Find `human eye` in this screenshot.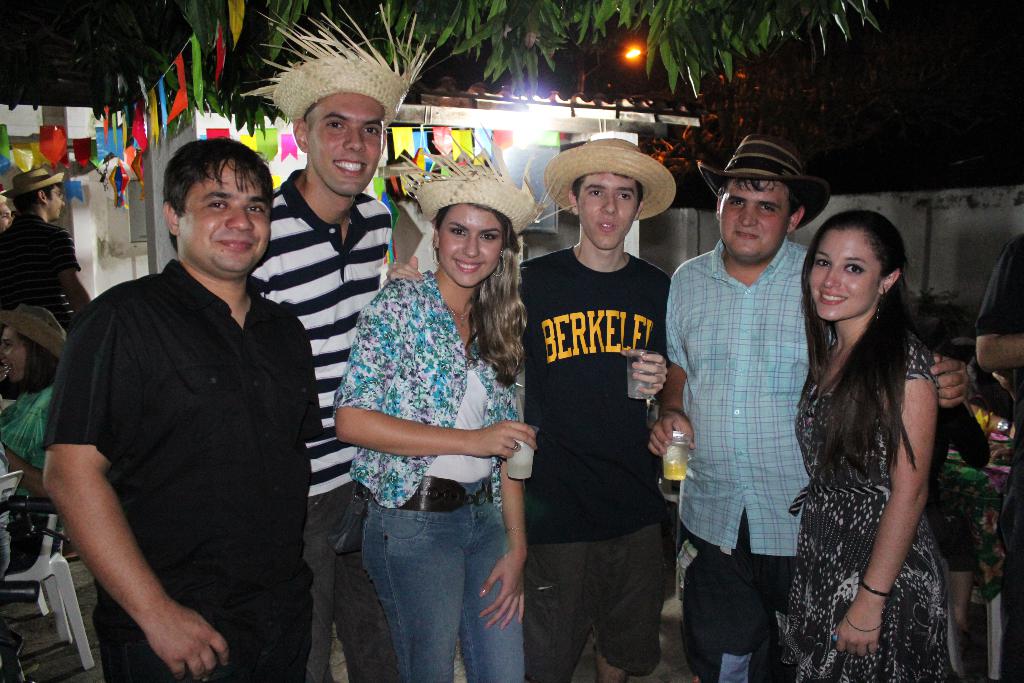
The bounding box for `human eye` is detection(614, 190, 632, 201).
